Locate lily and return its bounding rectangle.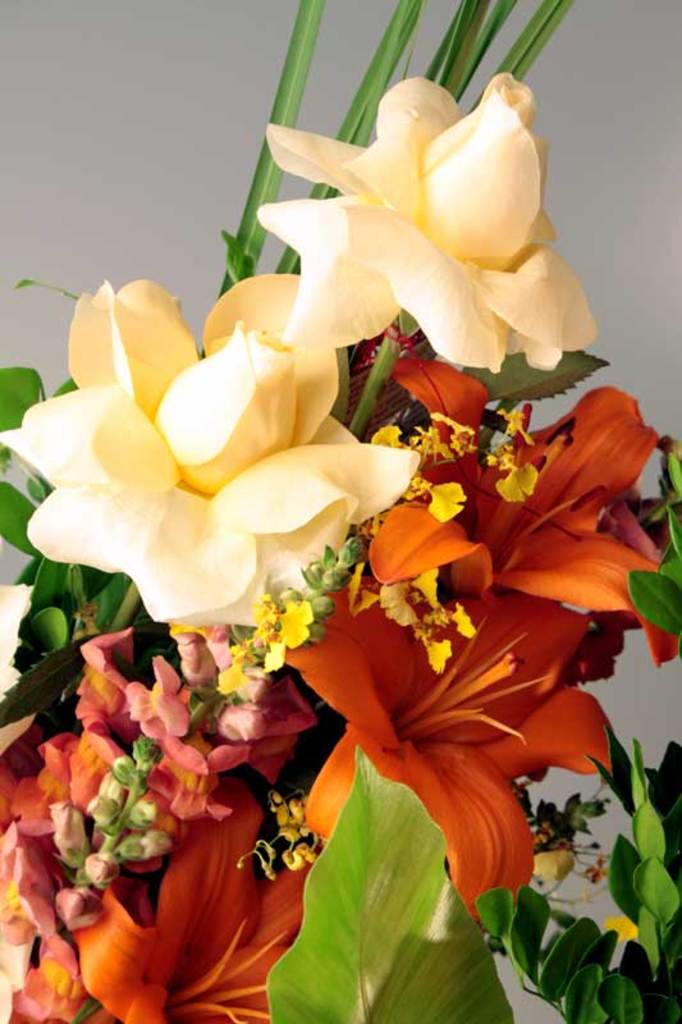
crop(78, 768, 315, 1023).
